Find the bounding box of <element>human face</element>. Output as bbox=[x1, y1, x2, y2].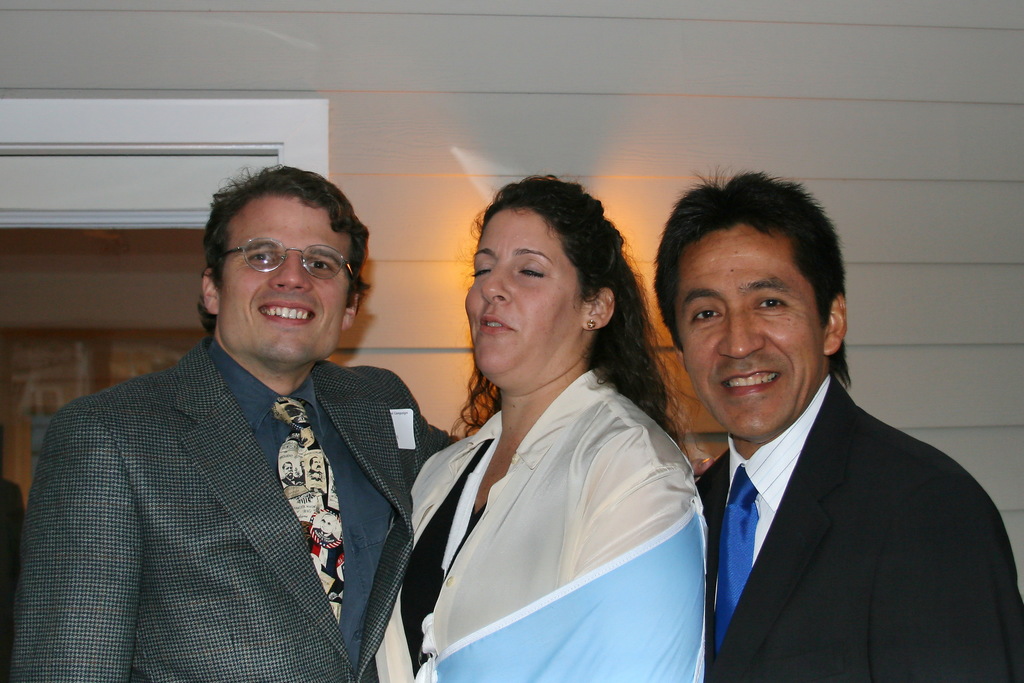
bbox=[463, 203, 588, 375].
